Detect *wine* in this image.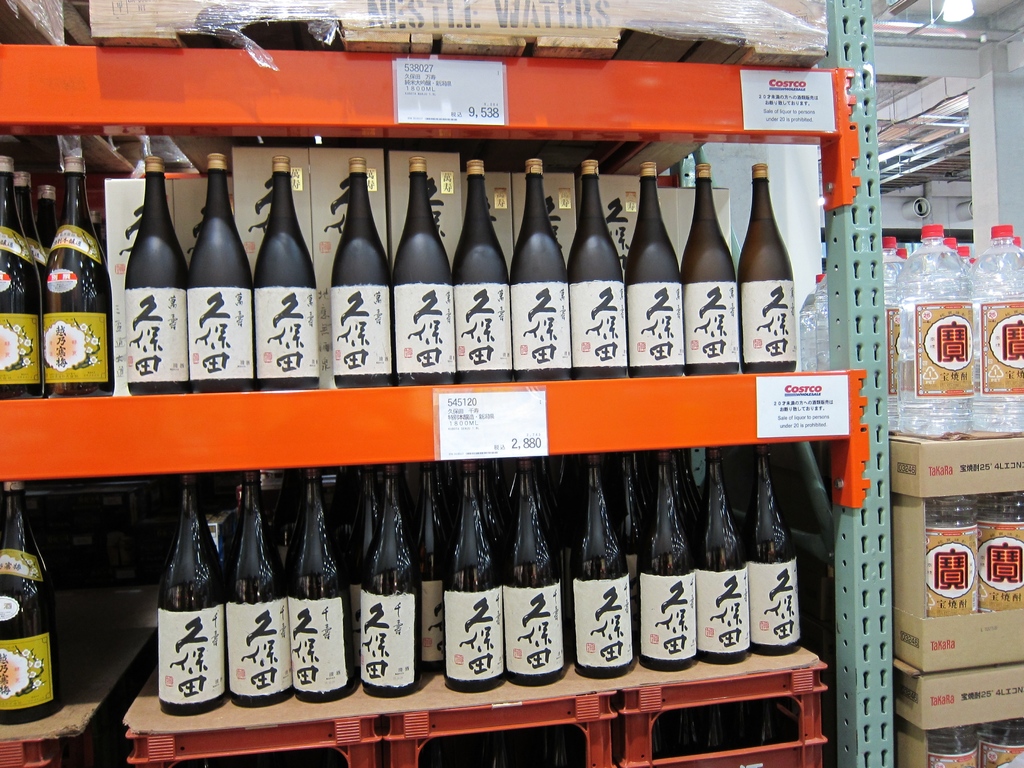
Detection: {"left": 353, "top": 463, "right": 417, "bottom": 698}.
